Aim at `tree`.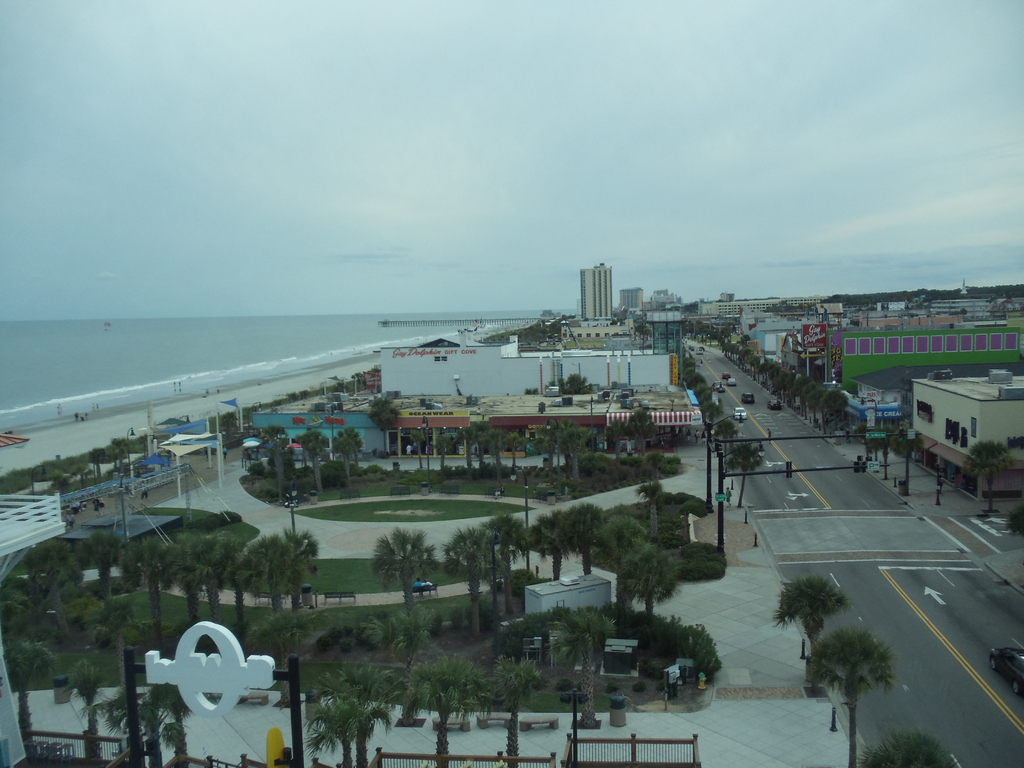
Aimed at Rect(312, 662, 401, 767).
